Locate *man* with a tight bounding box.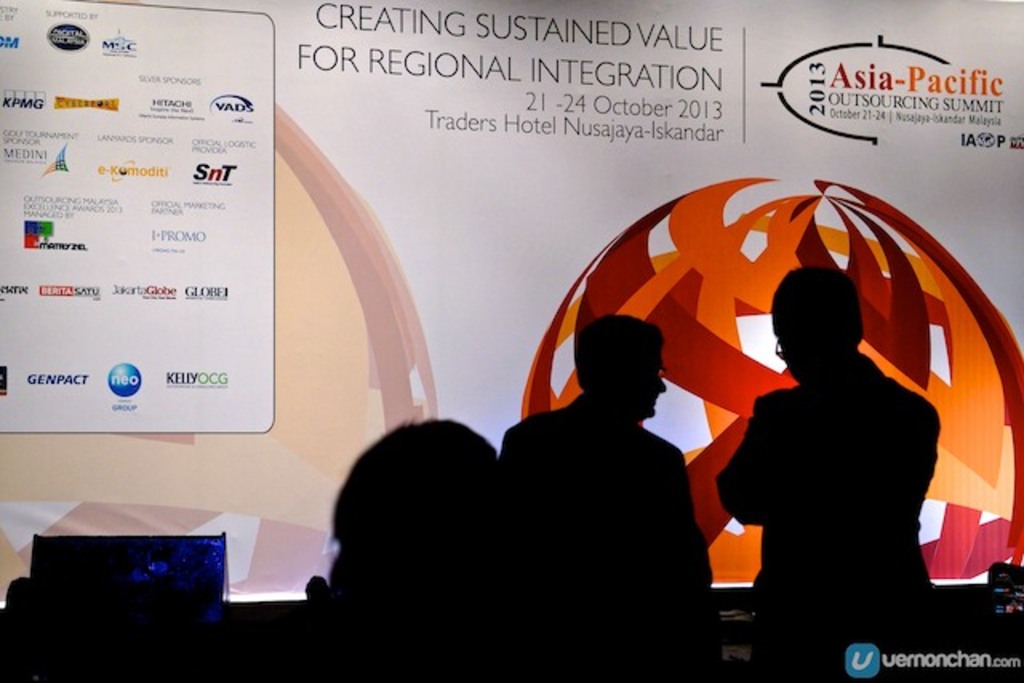
box(502, 315, 718, 681).
